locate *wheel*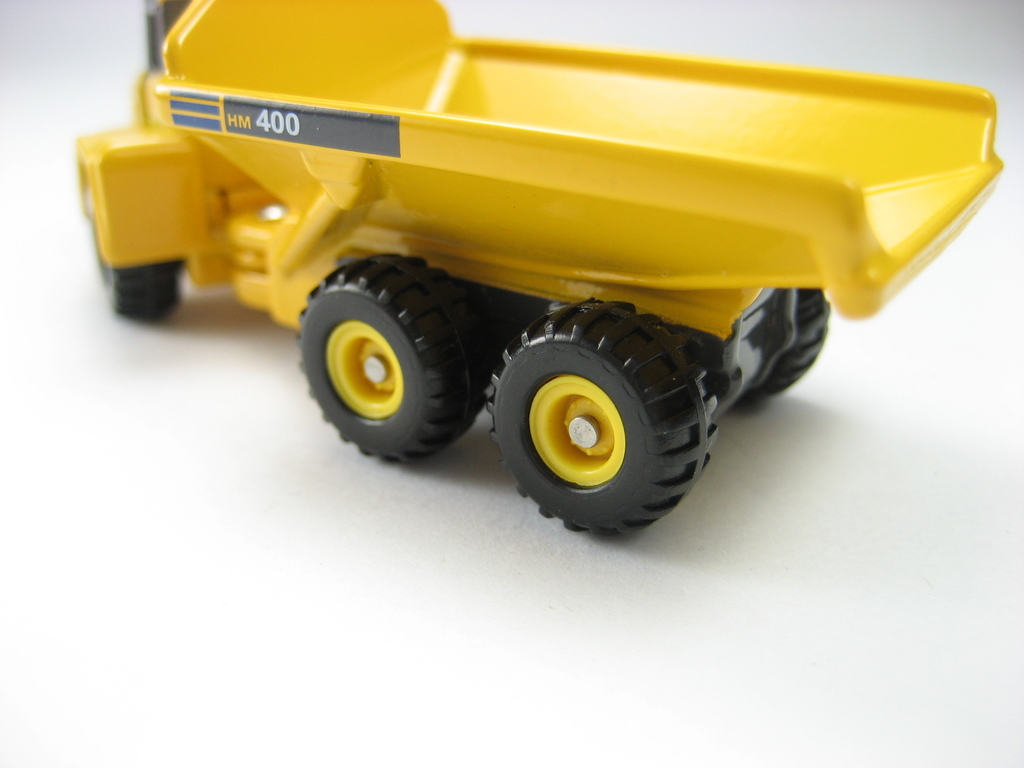
select_region(298, 252, 480, 465)
